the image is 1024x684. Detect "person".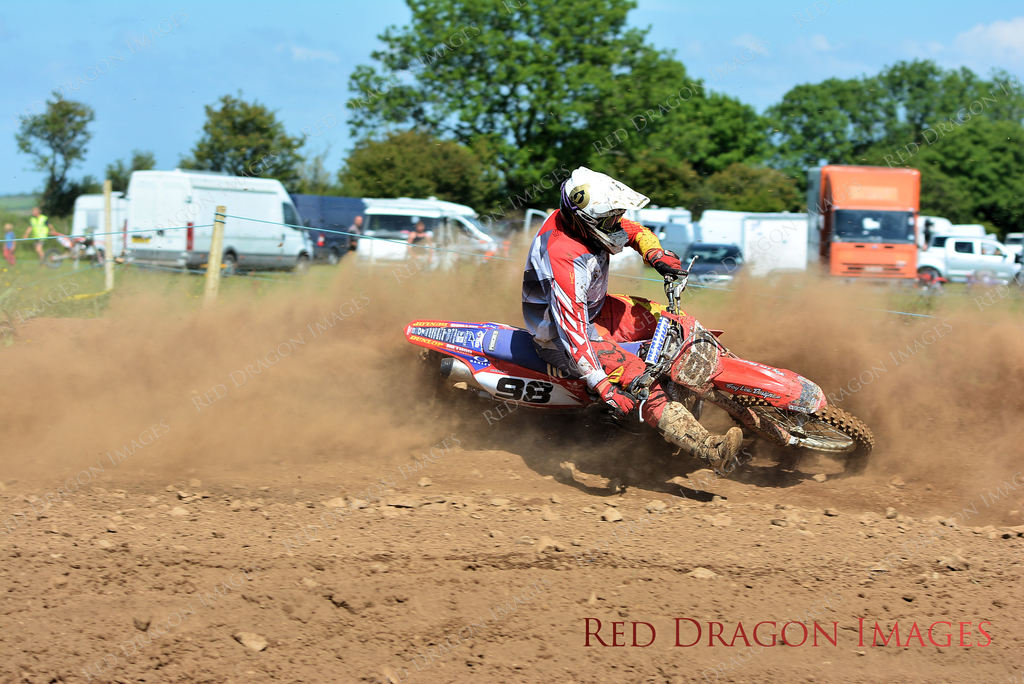
Detection: (490,161,740,465).
